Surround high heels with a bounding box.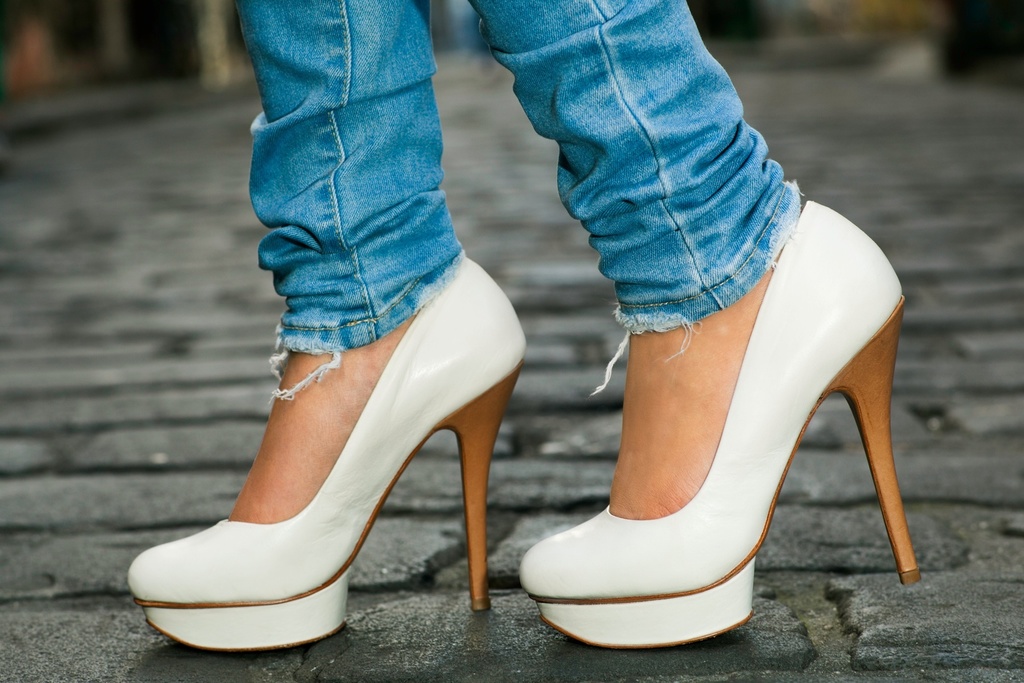
bbox(122, 249, 531, 652).
